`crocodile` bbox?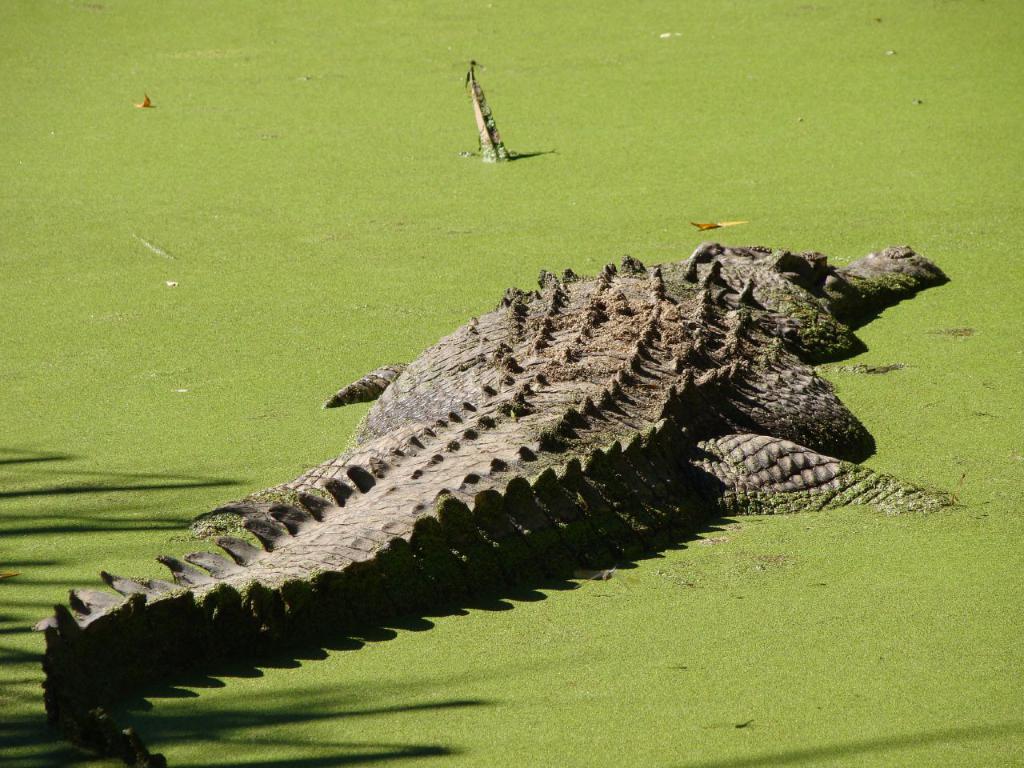
(x1=34, y1=244, x2=962, y2=767)
